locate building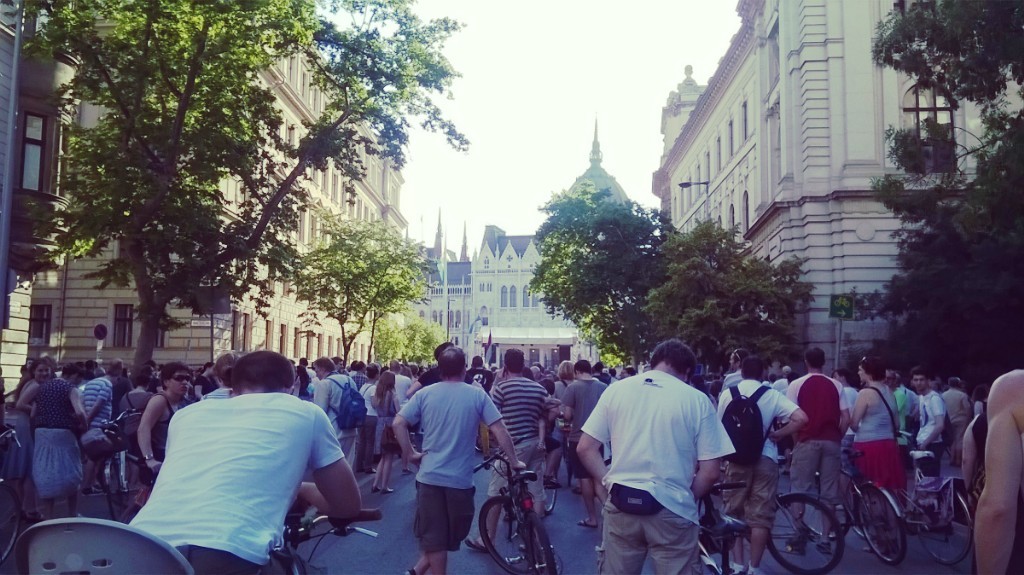
647/0/1023/374
